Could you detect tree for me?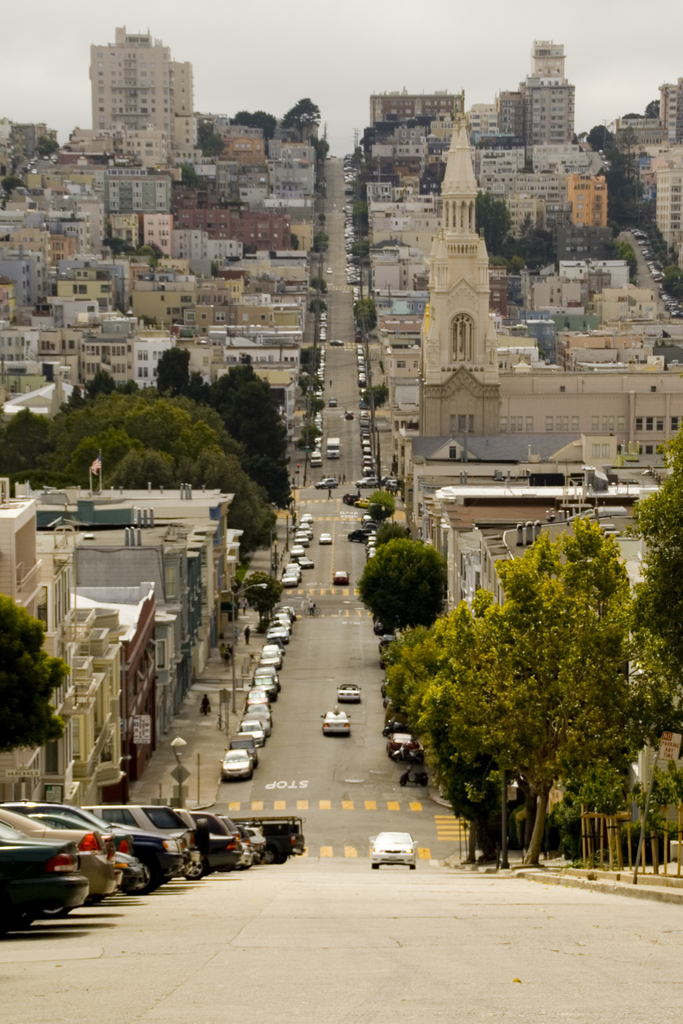
Detection result: [352,533,447,638].
